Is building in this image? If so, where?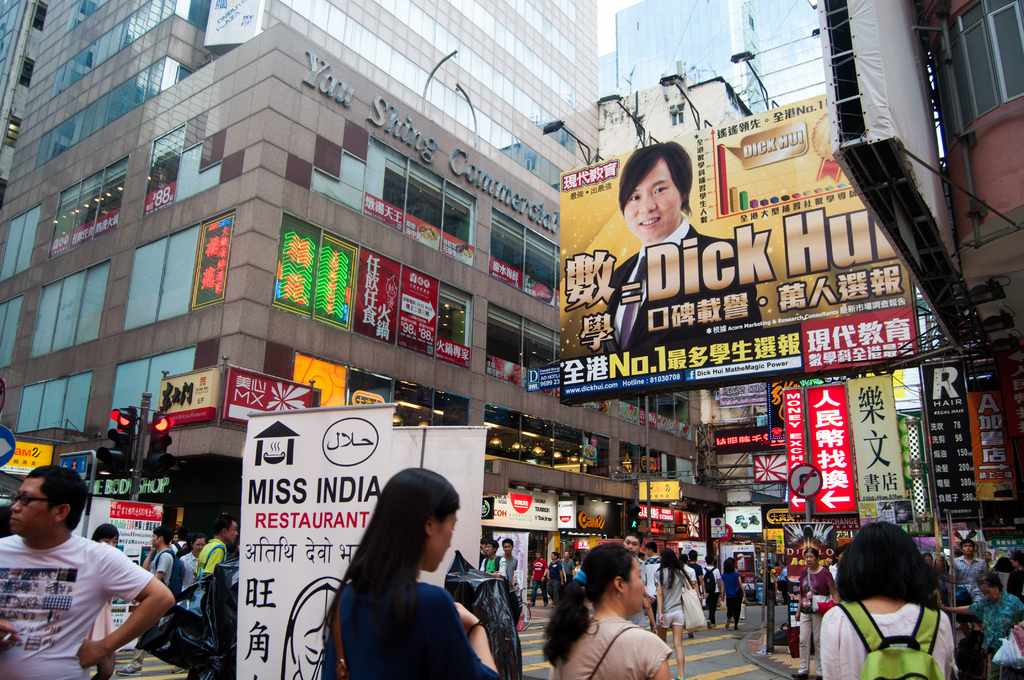
Yes, at <bbox>0, 0, 1023, 679</bbox>.
